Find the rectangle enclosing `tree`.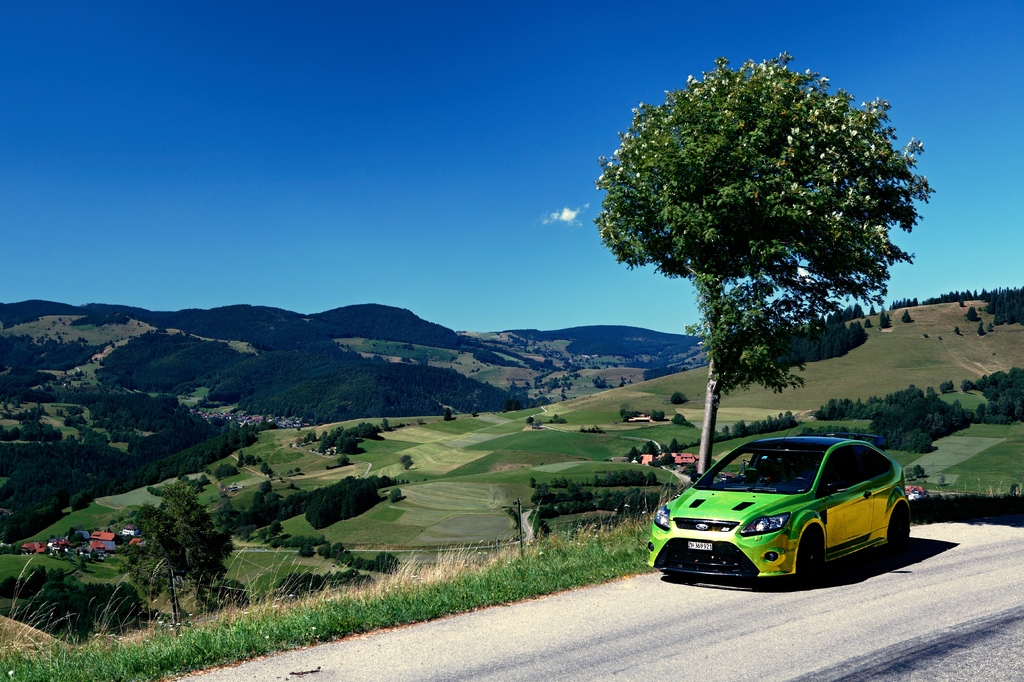
pyautogui.locateOnScreen(598, 34, 921, 452).
